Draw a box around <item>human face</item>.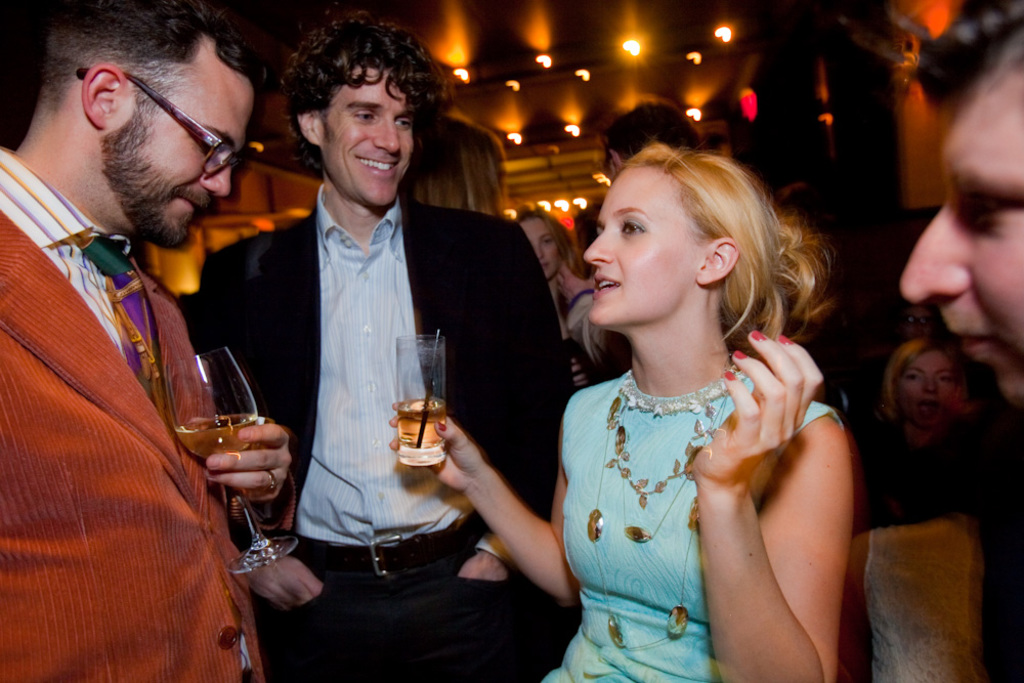
left=581, top=168, right=695, bottom=327.
